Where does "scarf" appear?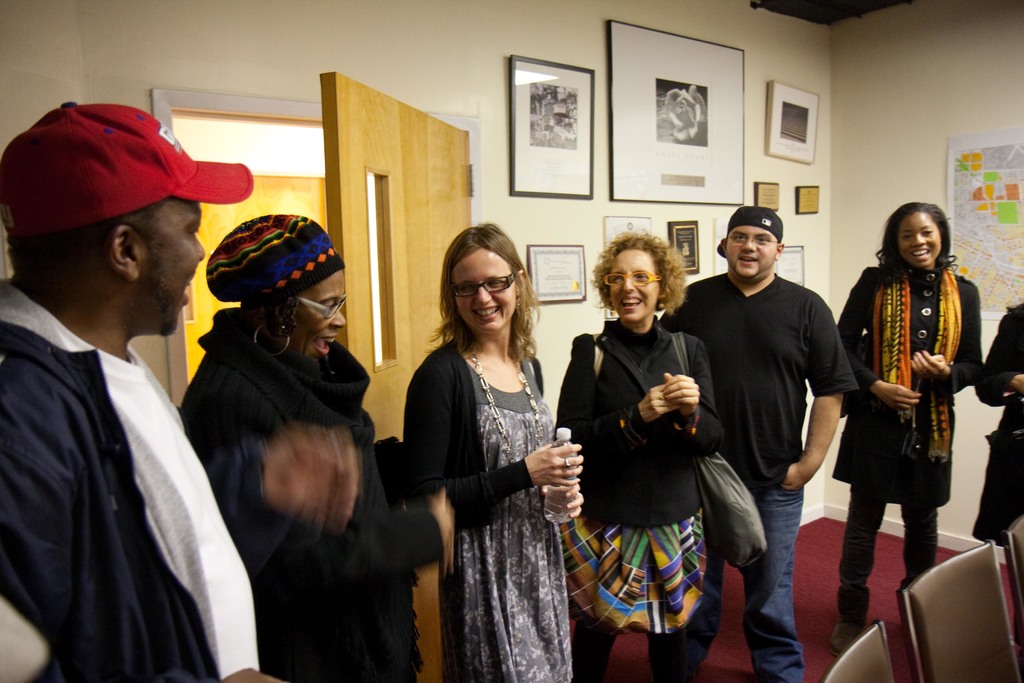
Appears at [865, 261, 962, 459].
